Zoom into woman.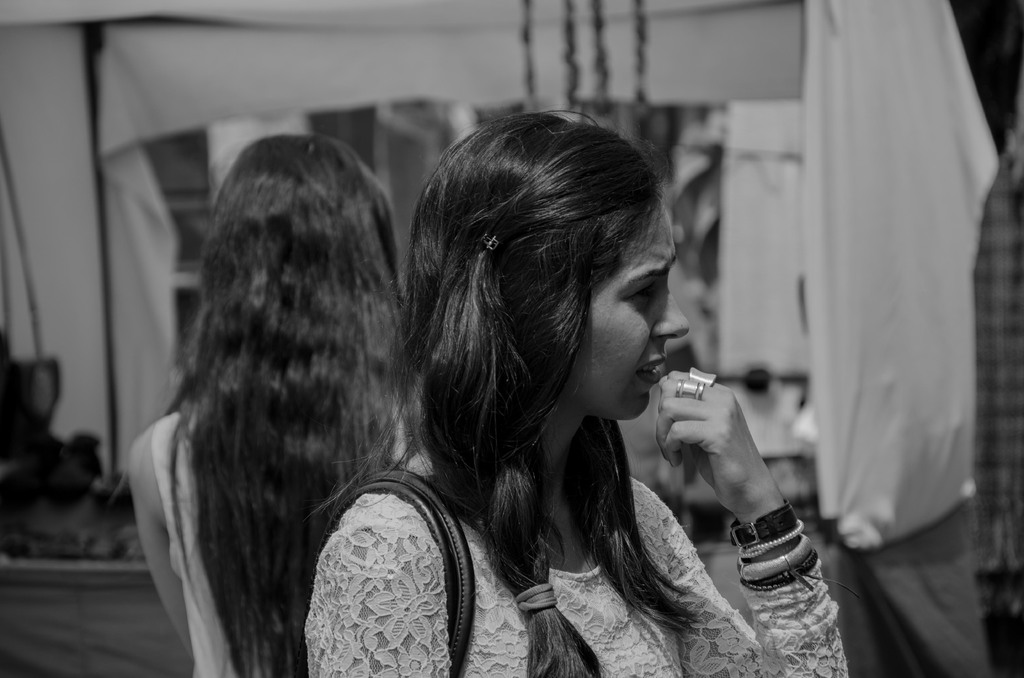
Zoom target: left=131, top=125, right=424, bottom=677.
